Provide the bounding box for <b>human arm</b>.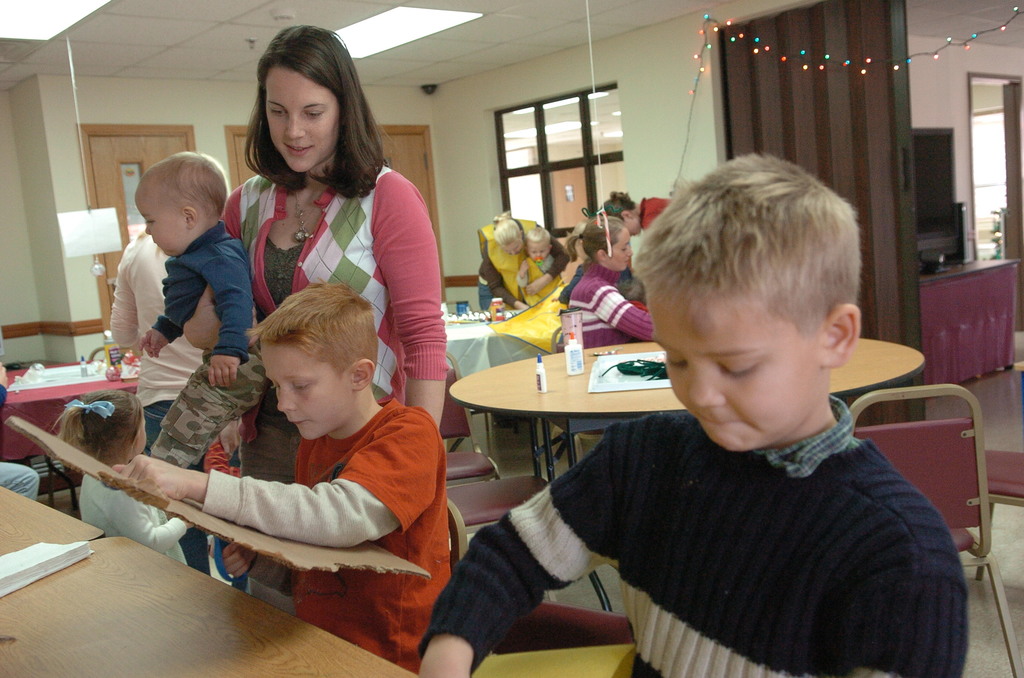
Rect(487, 262, 529, 314).
